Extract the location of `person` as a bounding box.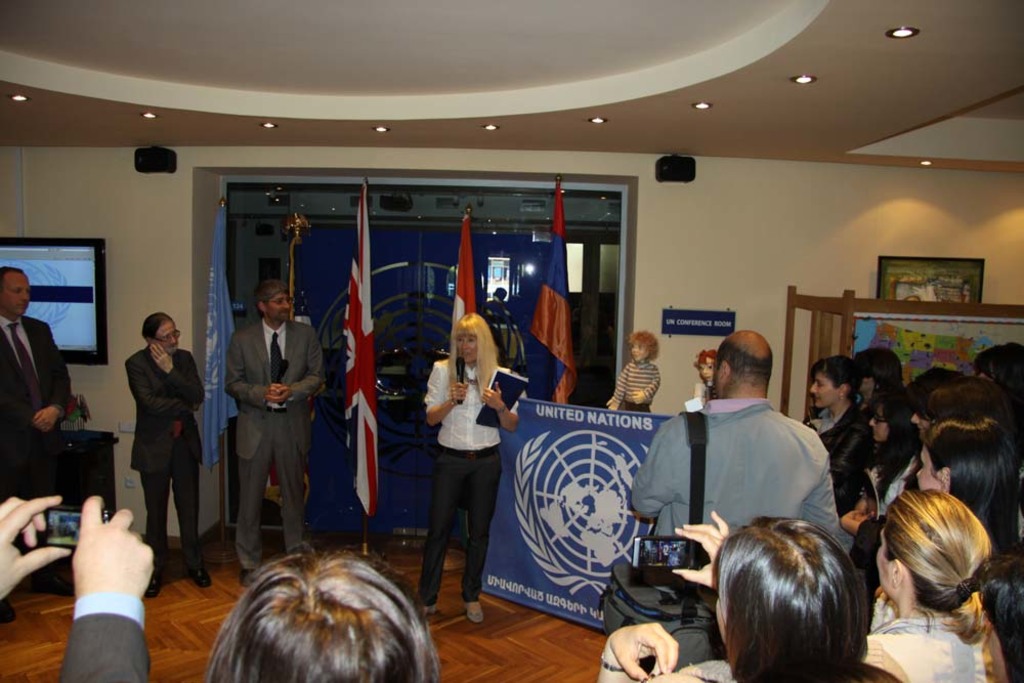
(1,265,72,617).
